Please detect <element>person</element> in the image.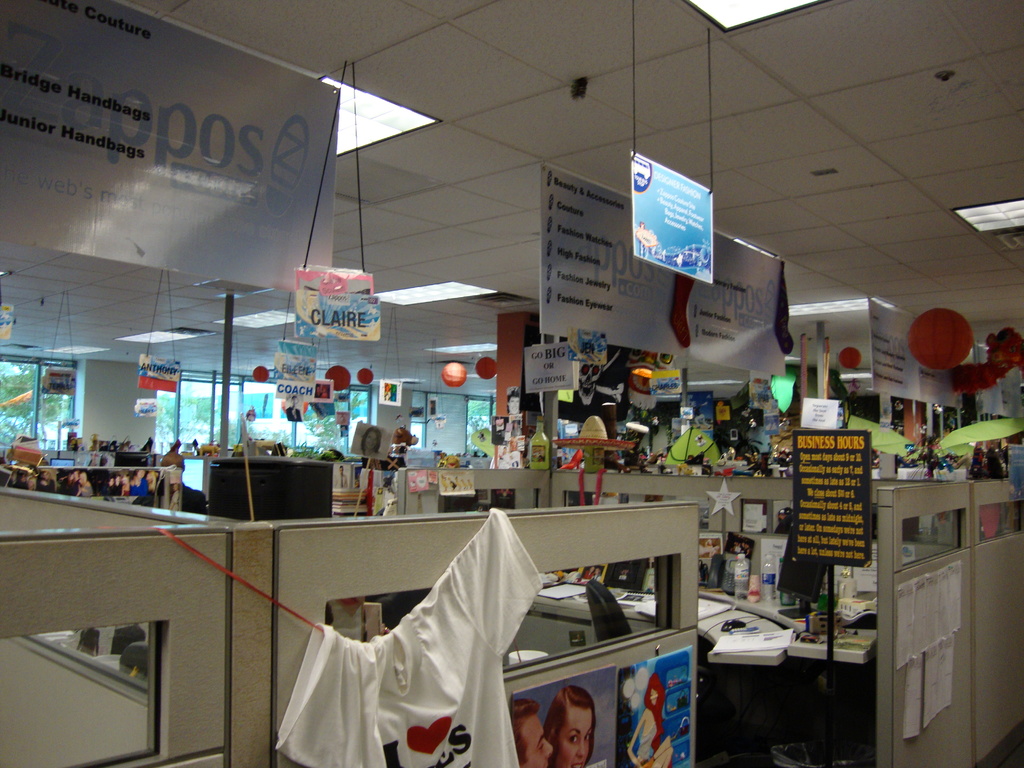
bbox(543, 685, 596, 767).
